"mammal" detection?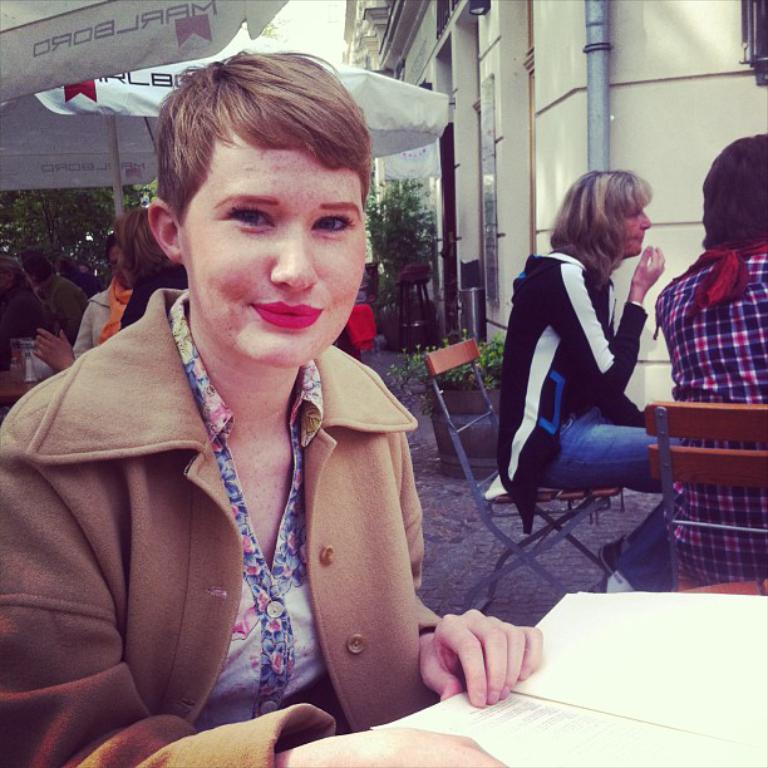
(x1=31, y1=206, x2=187, y2=378)
